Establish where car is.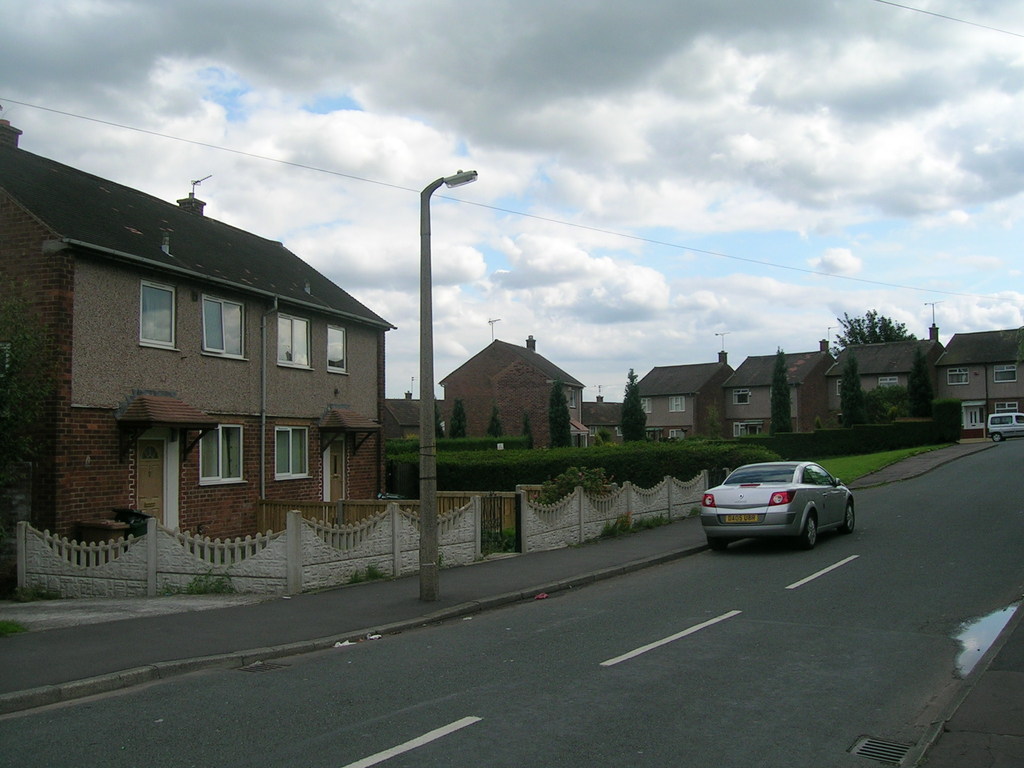
Established at bbox=[986, 410, 1023, 444].
